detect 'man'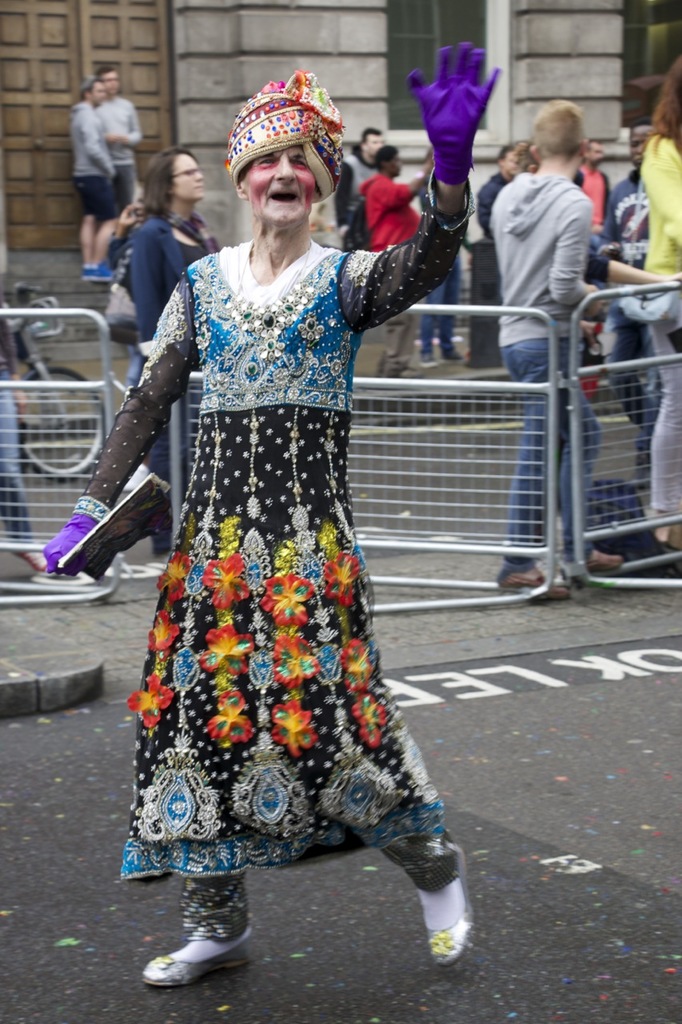
detection(62, 80, 126, 286)
